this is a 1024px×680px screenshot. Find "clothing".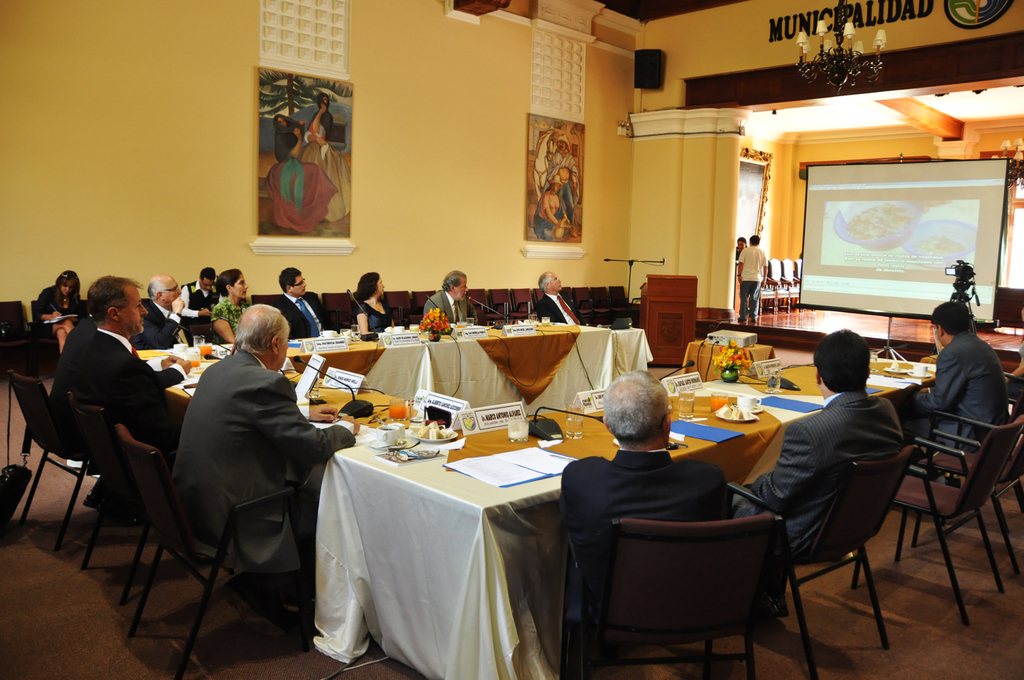
Bounding box: (535,294,584,324).
